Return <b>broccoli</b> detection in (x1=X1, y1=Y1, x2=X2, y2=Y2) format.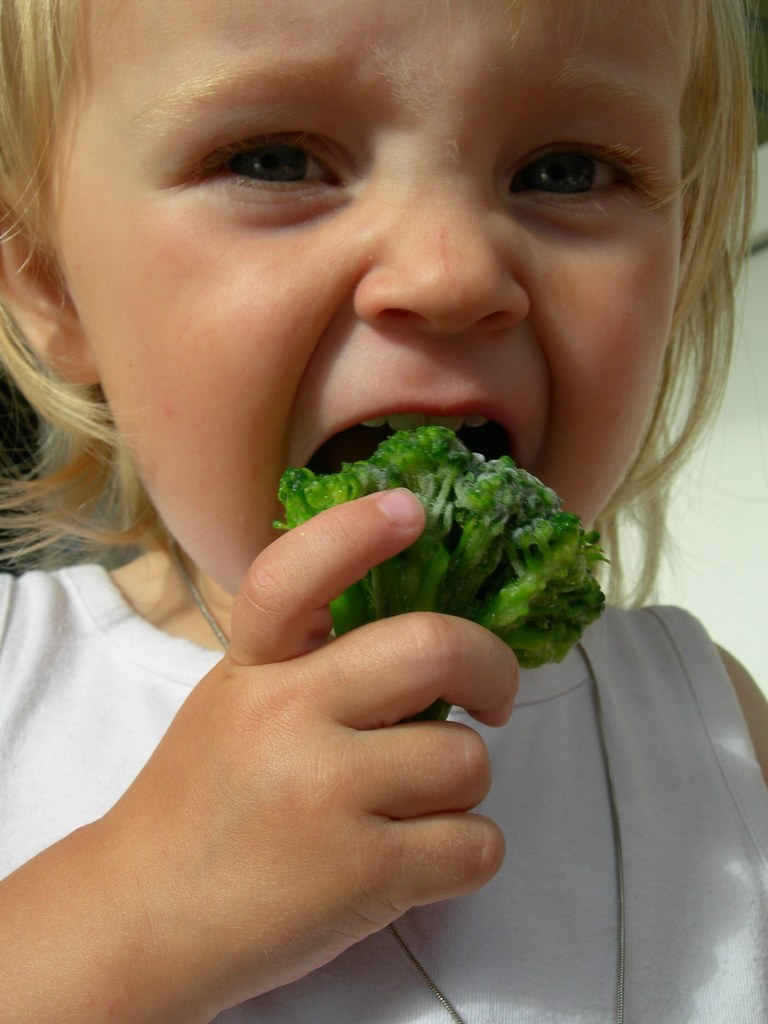
(x1=269, y1=428, x2=604, y2=726).
